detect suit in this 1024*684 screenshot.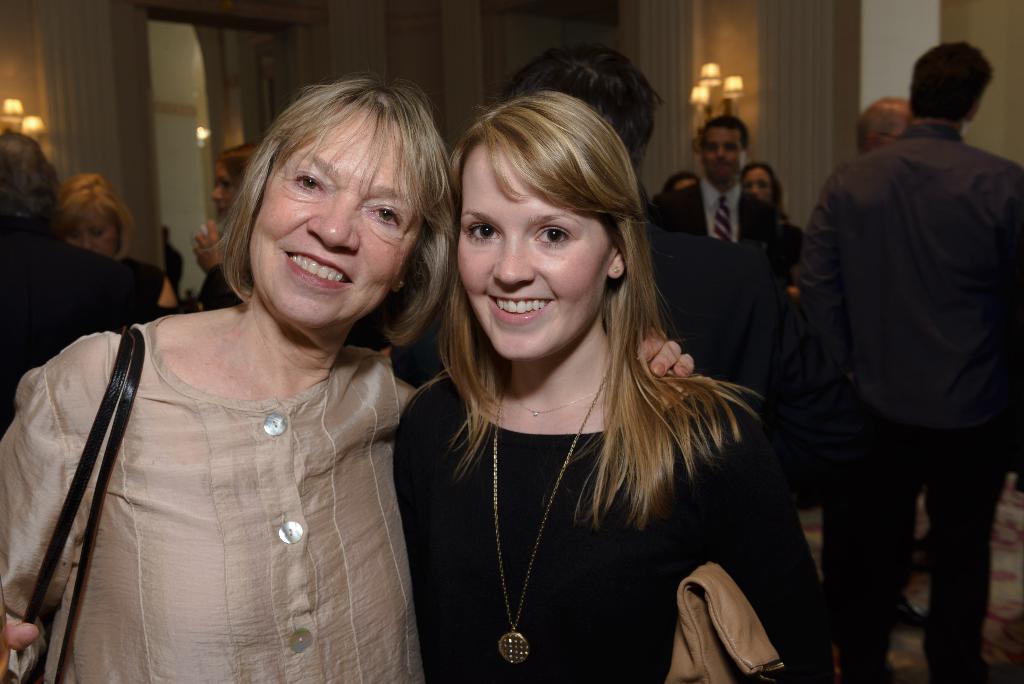
Detection: (left=794, top=120, right=1023, bottom=683).
